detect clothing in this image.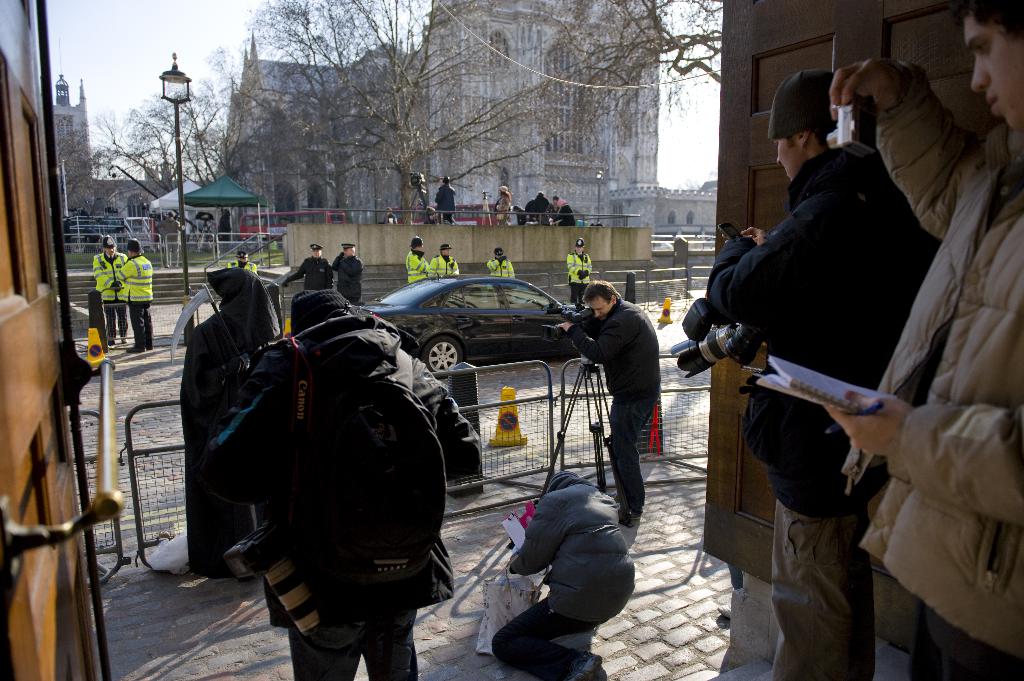
Detection: [206,308,483,680].
